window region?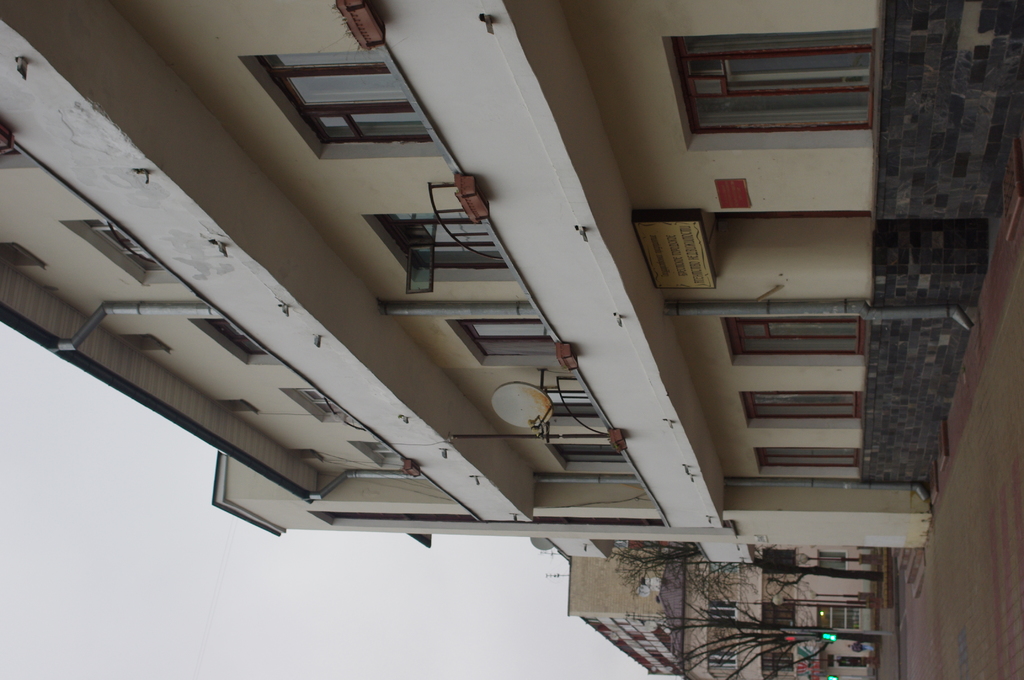
{"left": 755, "top": 449, "right": 859, "bottom": 471}
